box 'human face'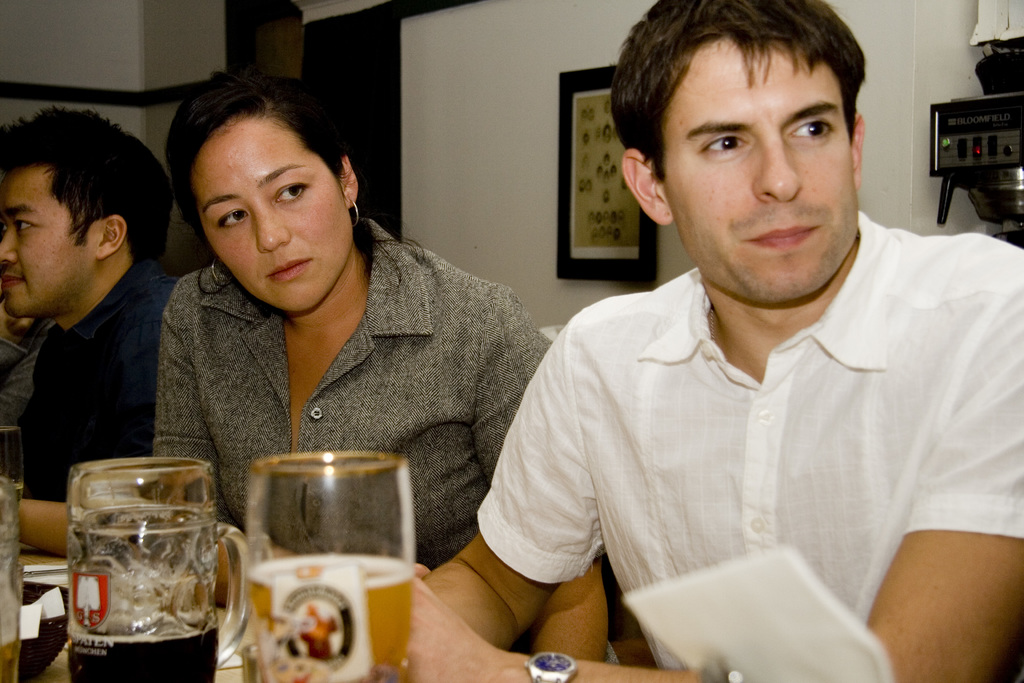
locate(670, 33, 868, 305)
